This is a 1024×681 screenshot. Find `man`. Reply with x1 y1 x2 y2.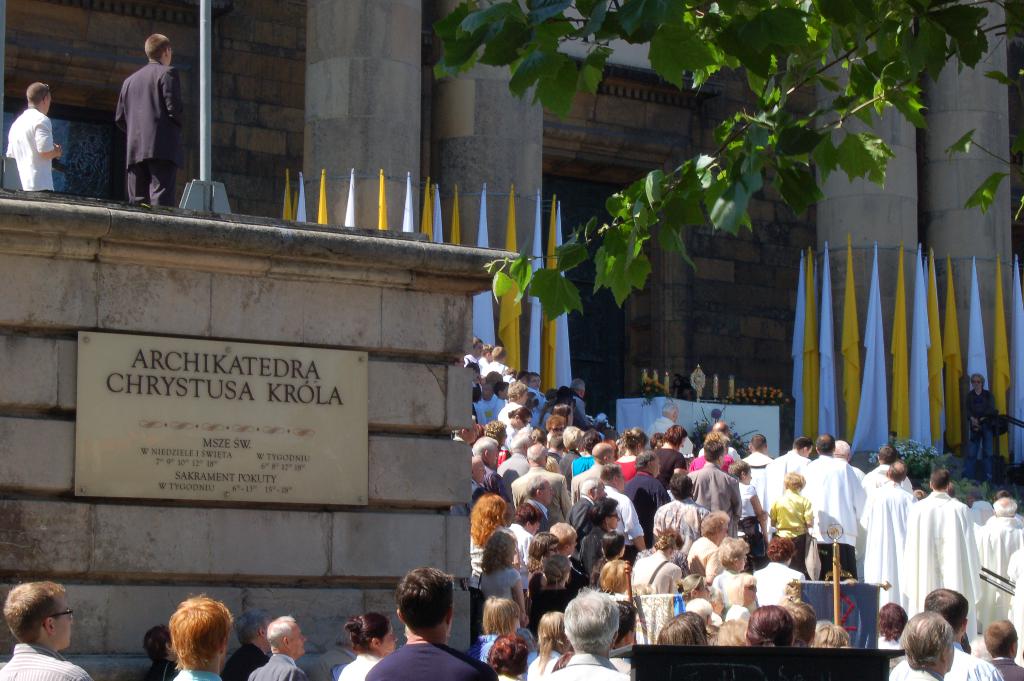
501 499 540 566.
